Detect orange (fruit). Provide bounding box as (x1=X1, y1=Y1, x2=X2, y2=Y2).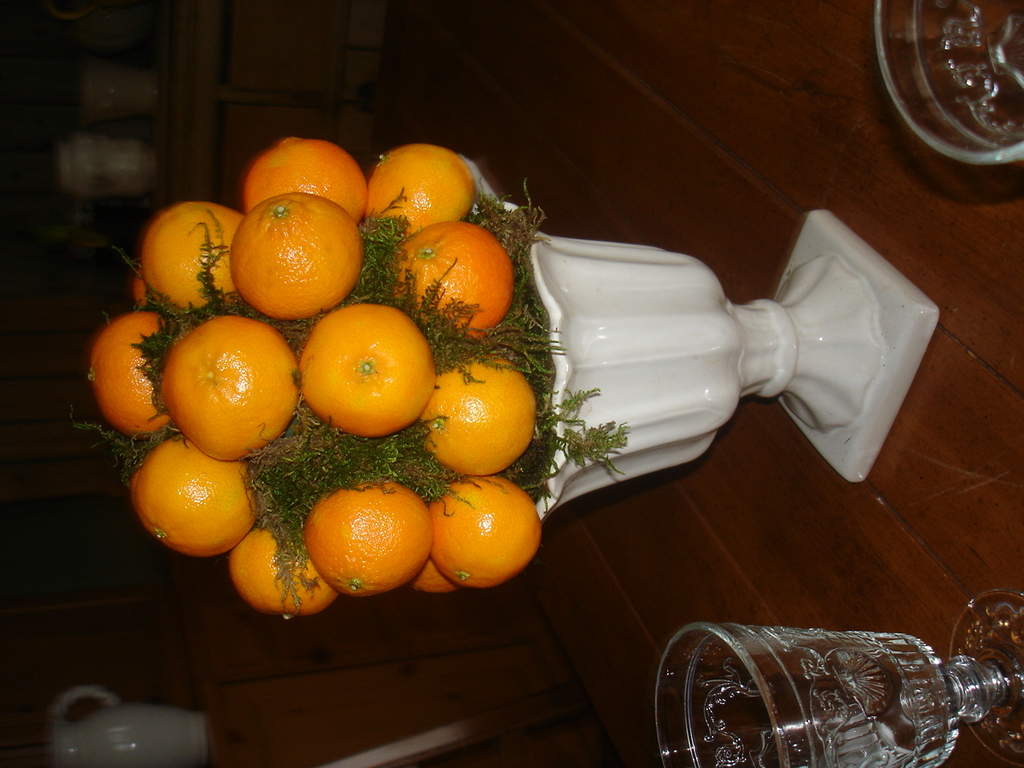
(x1=310, y1=470, x2=434, y2=594).
